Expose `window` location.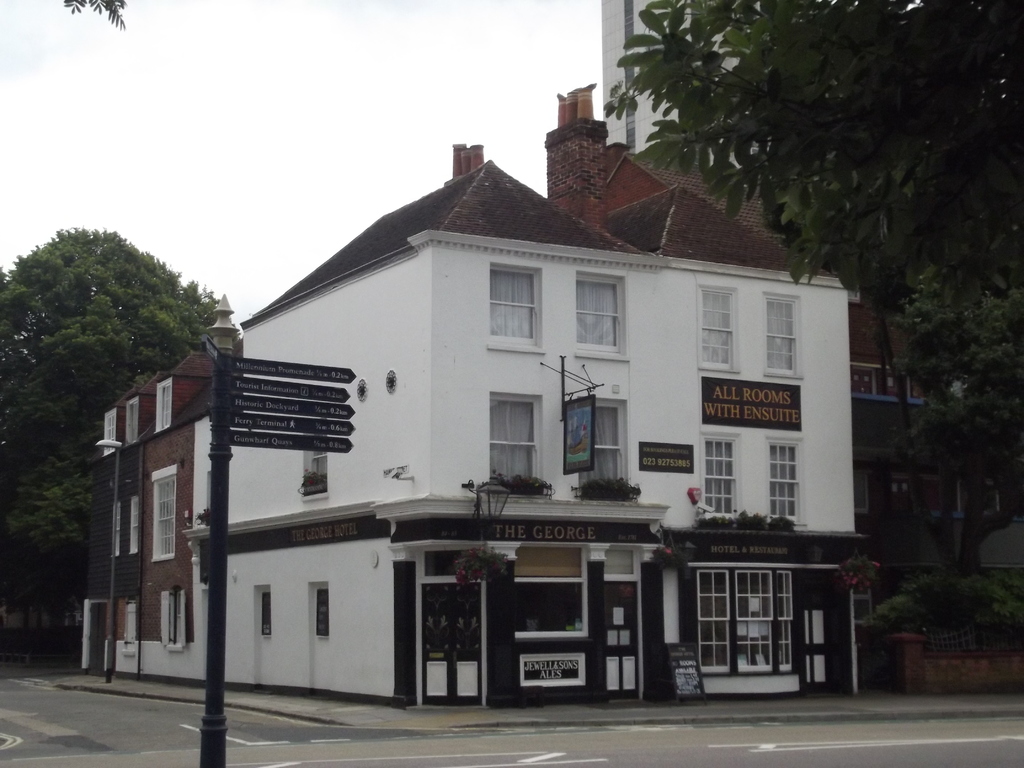
Exposed at Rect(150, 474, 176, 564).
